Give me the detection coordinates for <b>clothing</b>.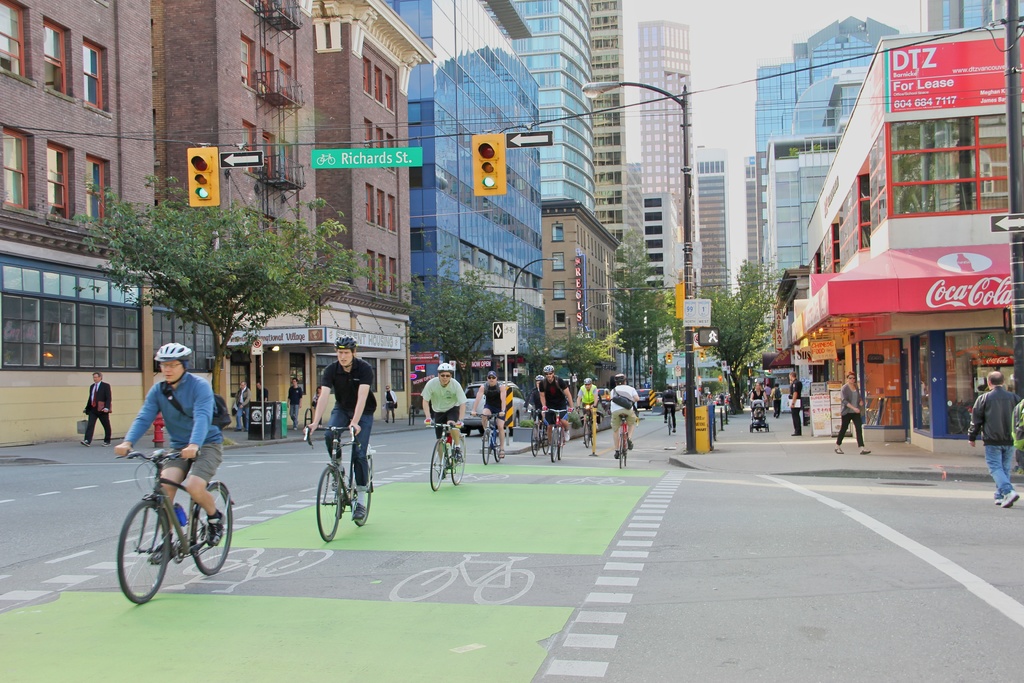
(541, 373, 570, 425).
